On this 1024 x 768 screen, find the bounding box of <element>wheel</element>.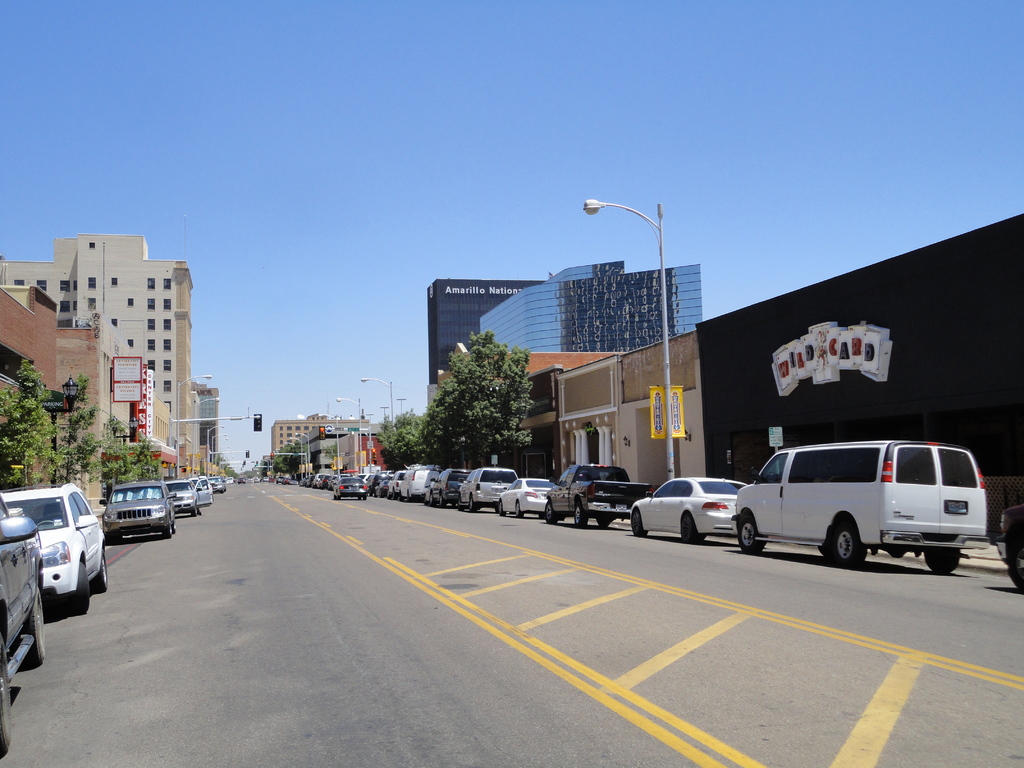
Bounding box: 1009,540,1023,593.
